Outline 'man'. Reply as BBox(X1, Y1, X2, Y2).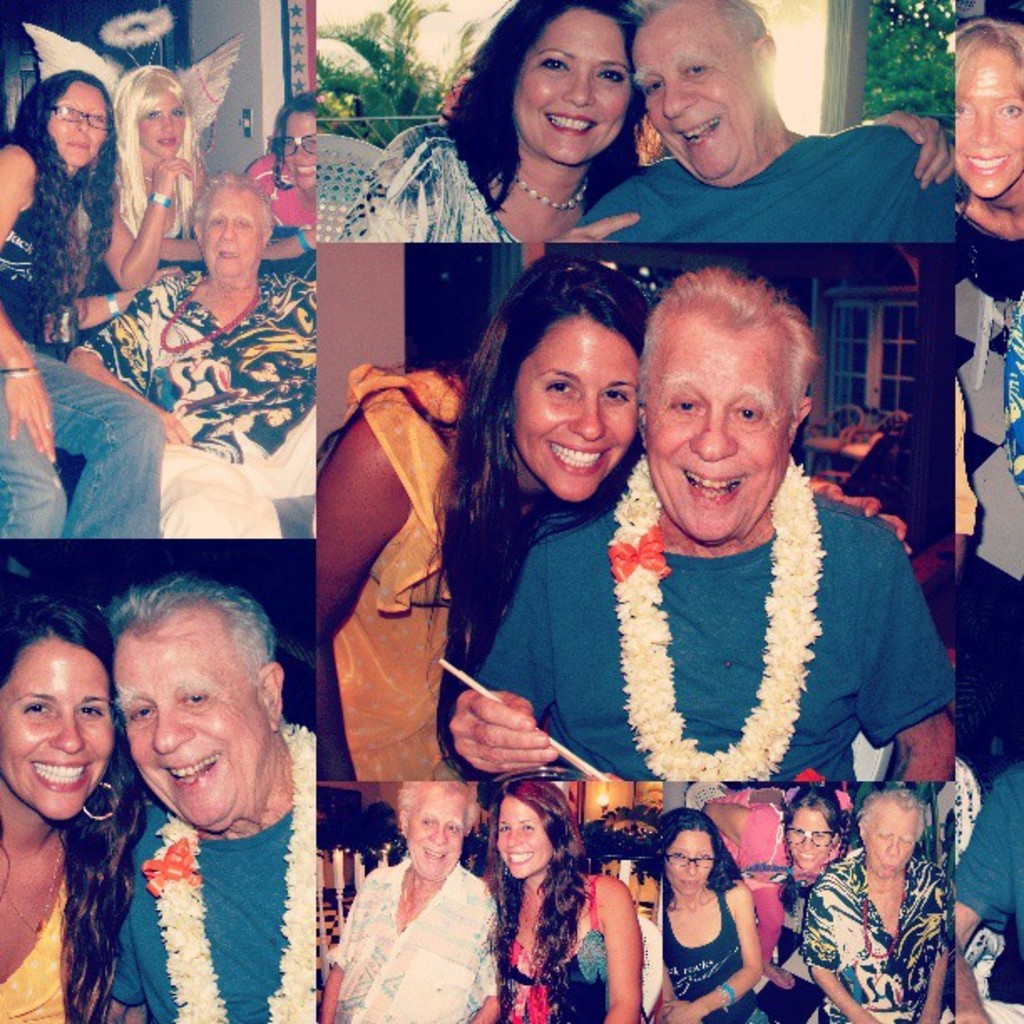
BBox(320, 783, 500, 1022).
